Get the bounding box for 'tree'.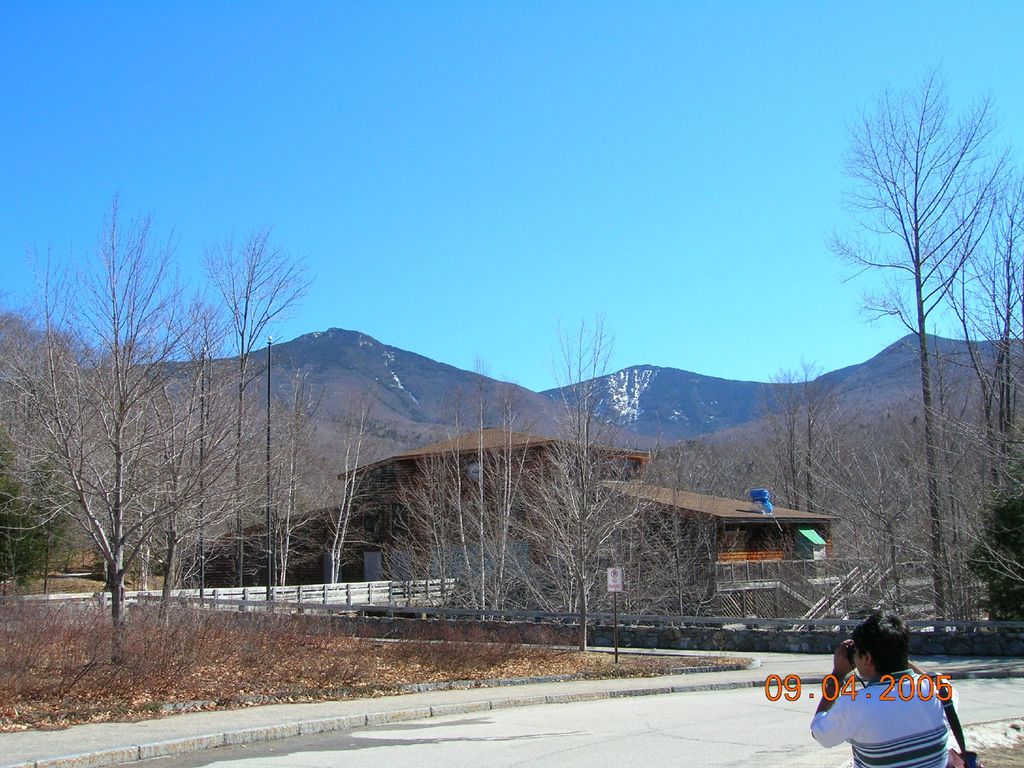
bbox=(0, 191, 220, 622).
